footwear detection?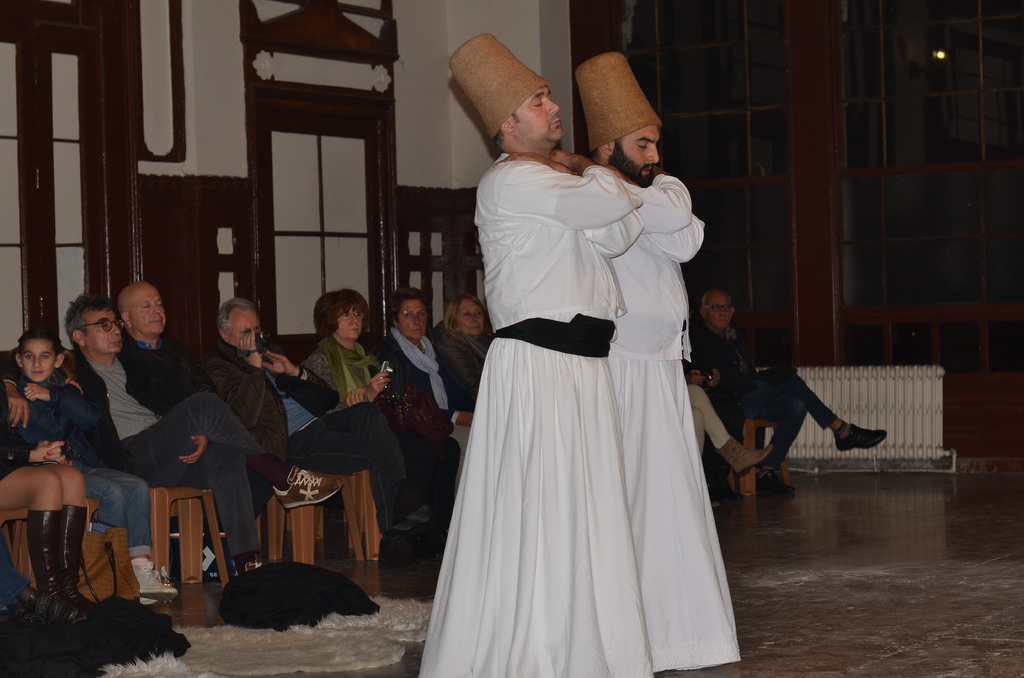
{"left": 61, "top": 499, "right": 101, "bottom": 612}
